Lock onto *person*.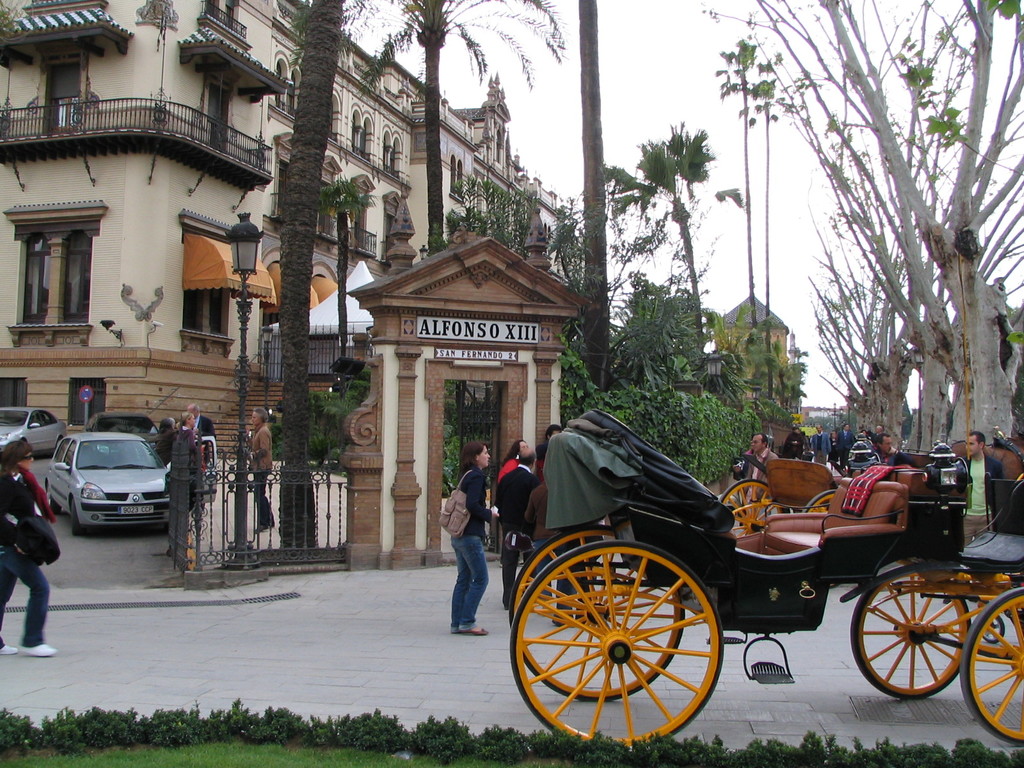
Locked: detection(172, 408, 211, 486).
